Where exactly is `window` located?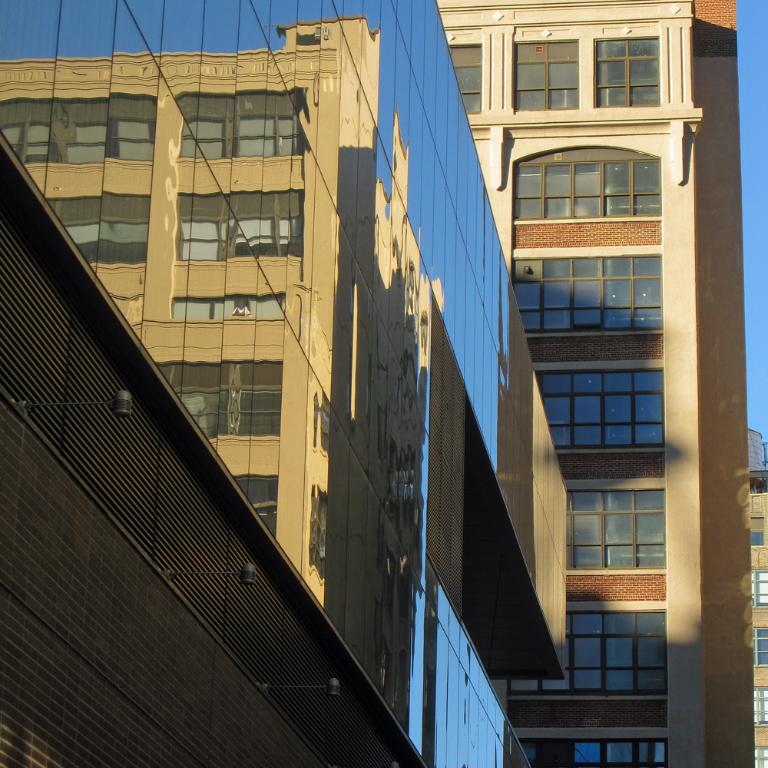
Its bounding box is BBox(754, 687, 767, 727).
